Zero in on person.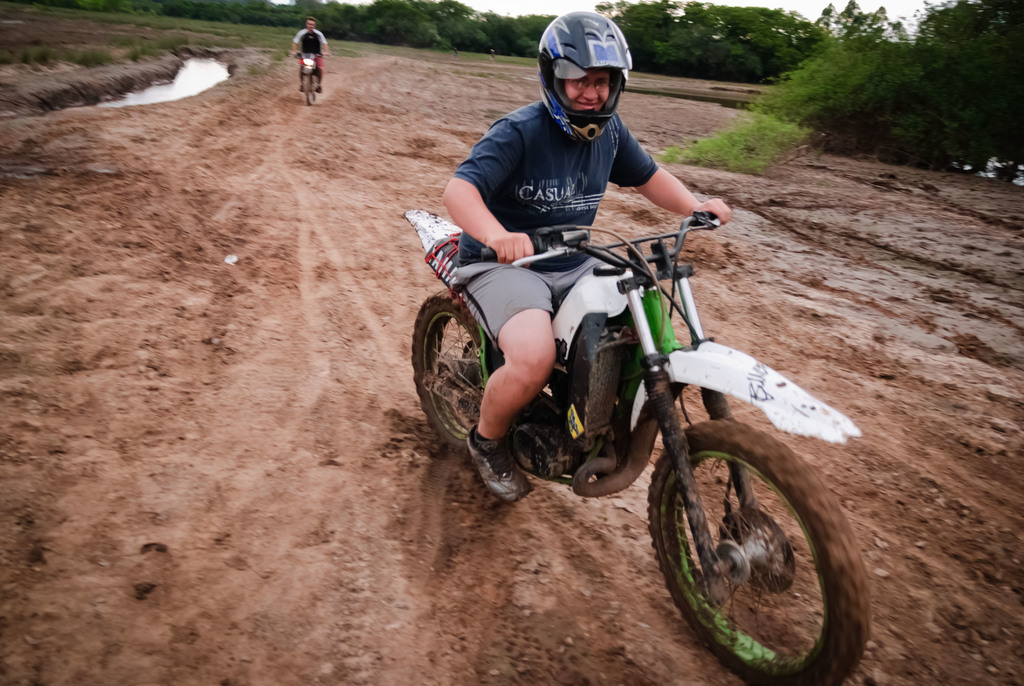
Zeroed in: [283, 13, 329, 92].
